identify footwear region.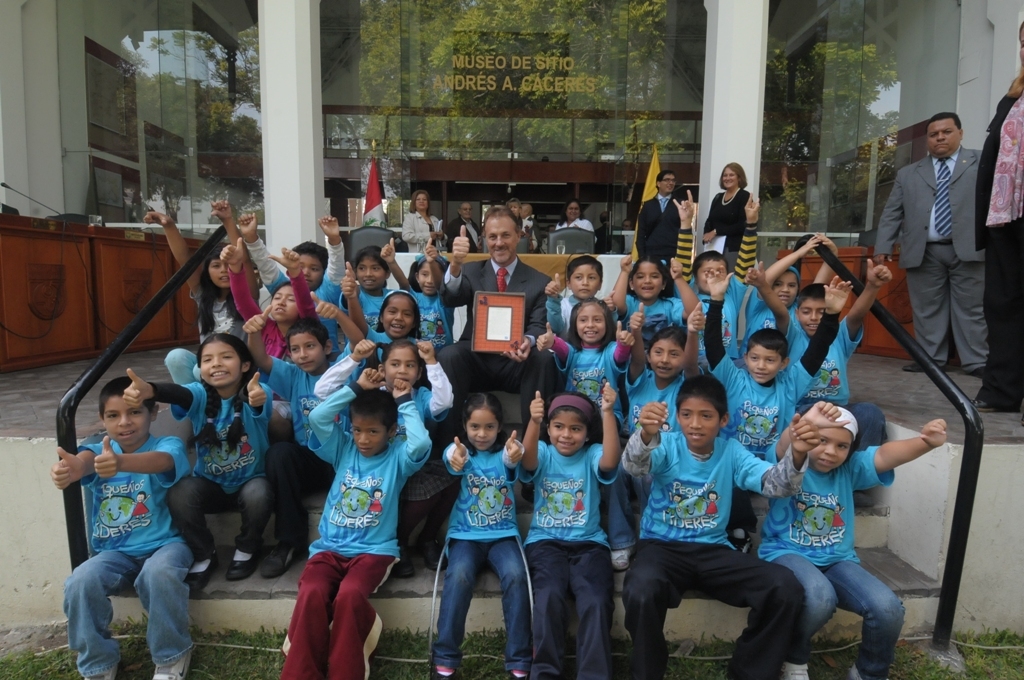
Region: bbox(429, 662, 455, 679).
